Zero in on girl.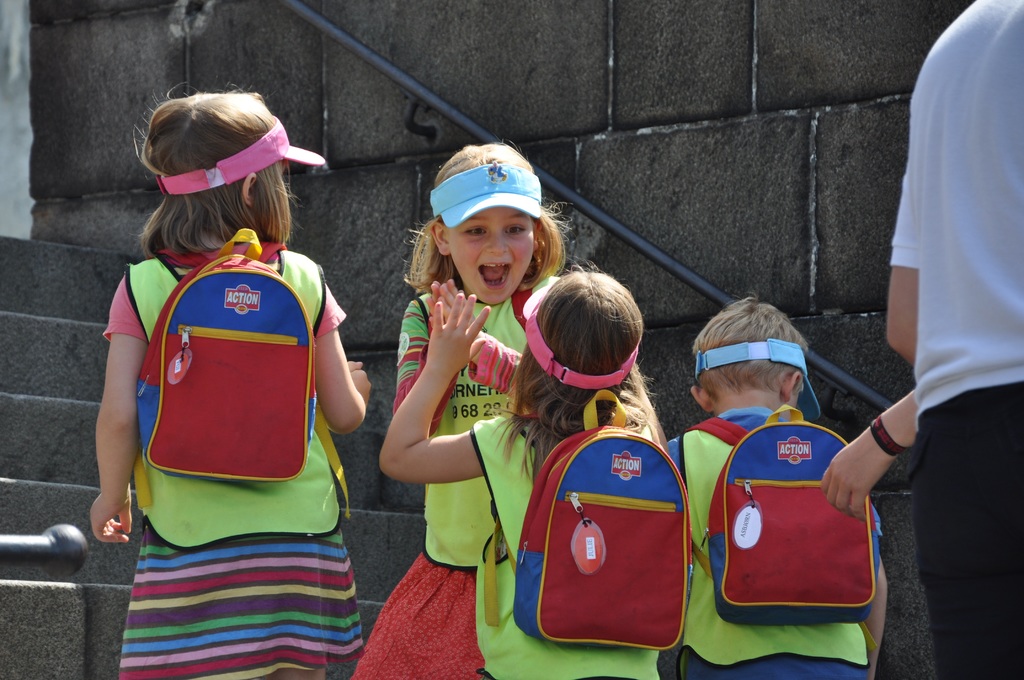
Zeroed in: [x1=374, y1=274, x2=660, y2=679].
